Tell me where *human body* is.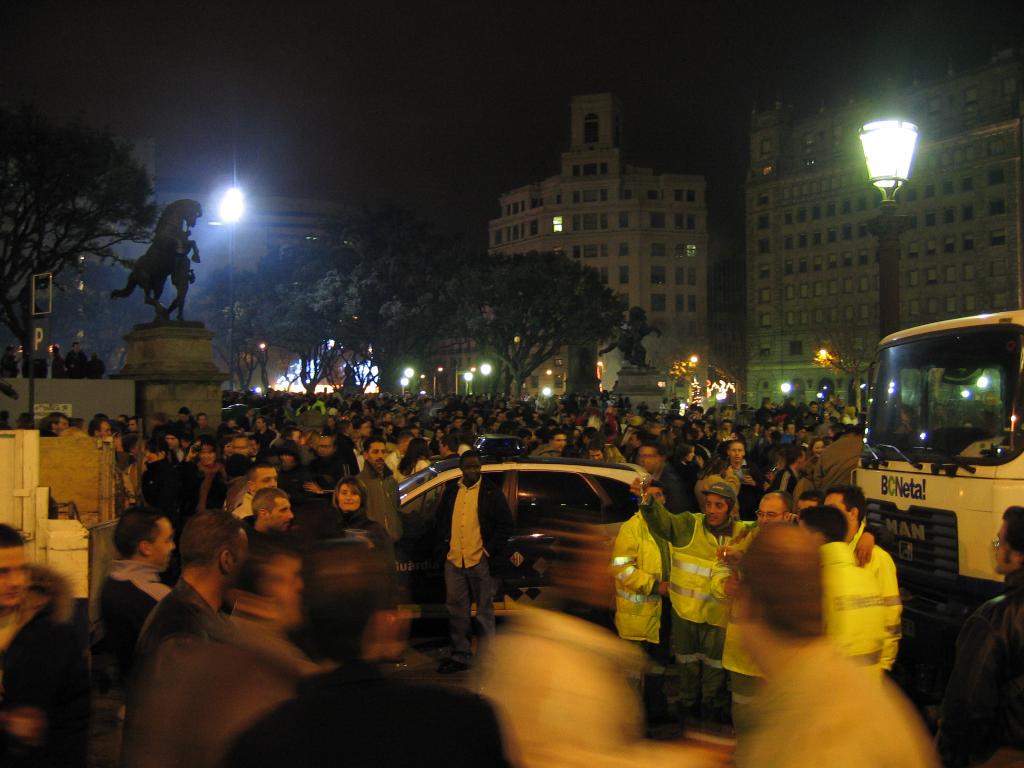
*human body* is at Rect(312, 433, 335, 471).
